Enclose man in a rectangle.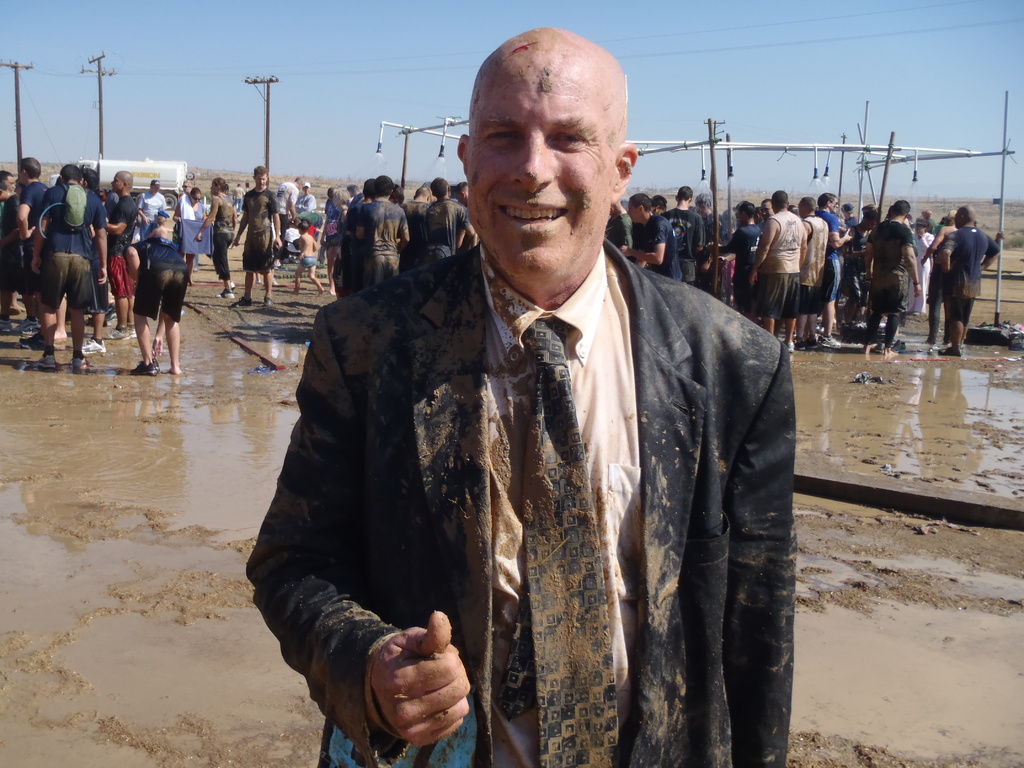
bbox=[861, 196, 925, 358].
